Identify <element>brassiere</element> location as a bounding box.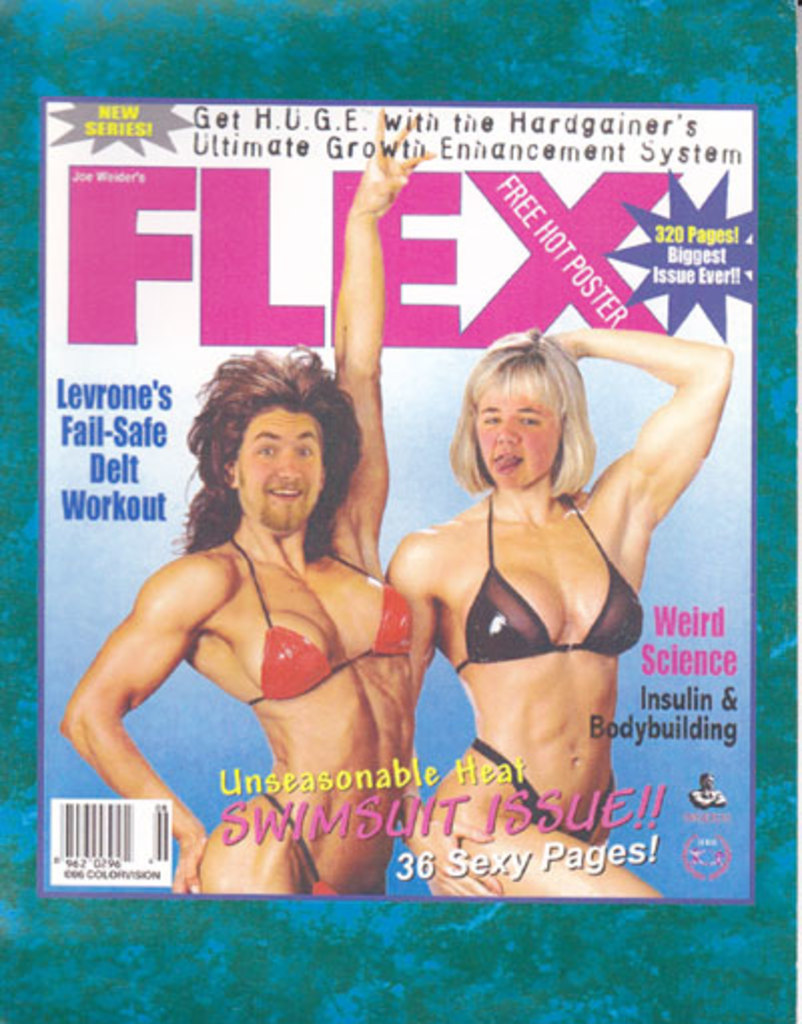
[237, 537, 415, 705].
